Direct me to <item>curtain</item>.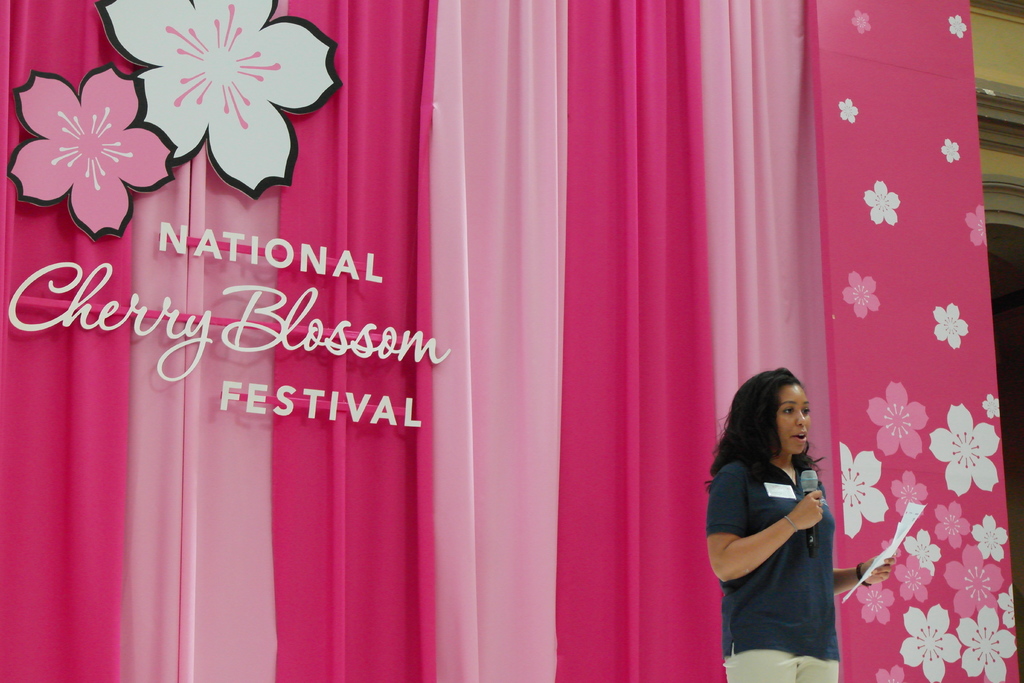
Direction: rect(6, 0, 988, 682).
